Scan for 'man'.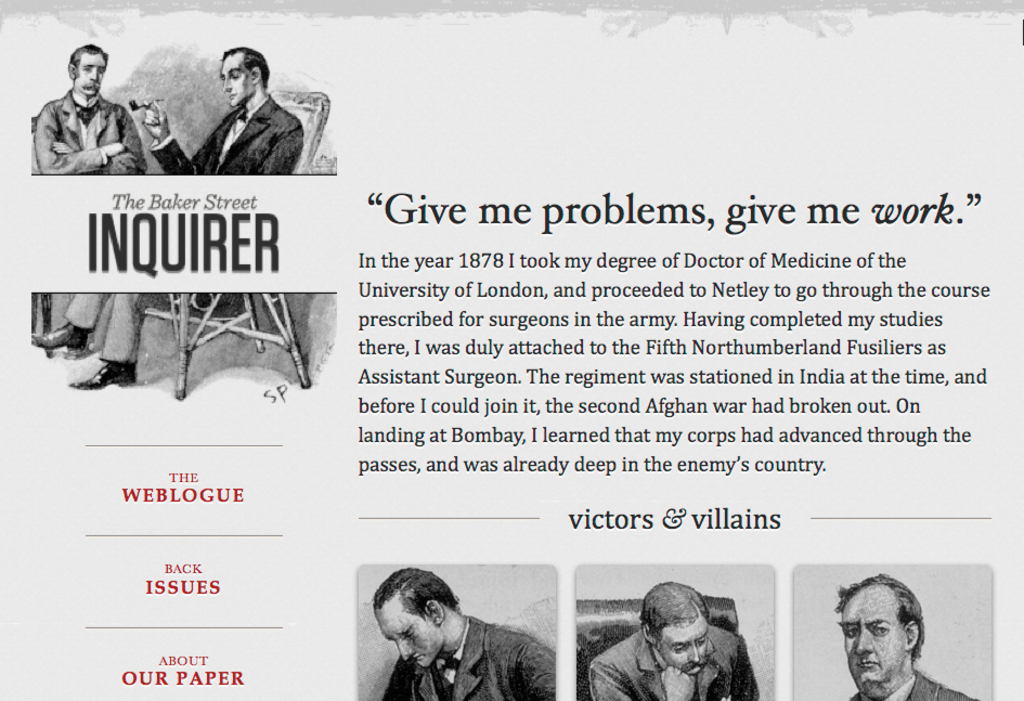
Scan result: box=[379, 563, 556, 700].
